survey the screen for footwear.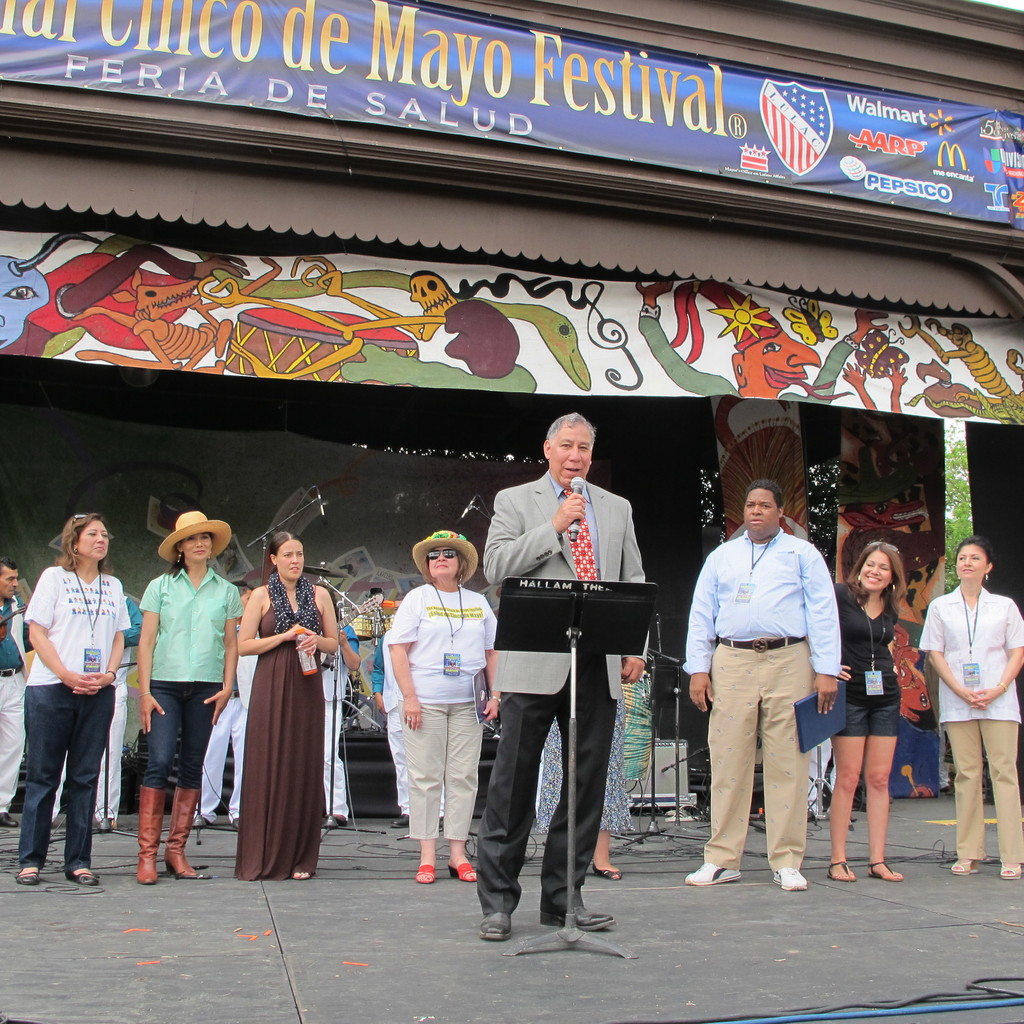
Survey found: left=289, top=868, right=312, bottom=883.
